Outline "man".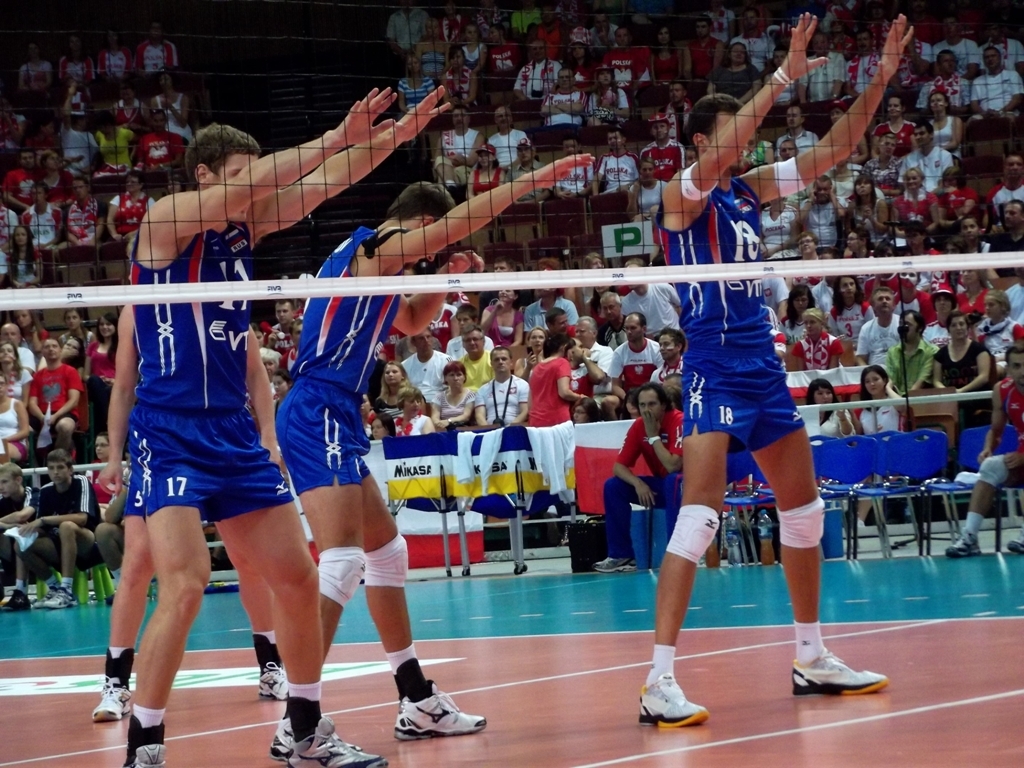
Outline: select_region(574, 314, 612, 422).
